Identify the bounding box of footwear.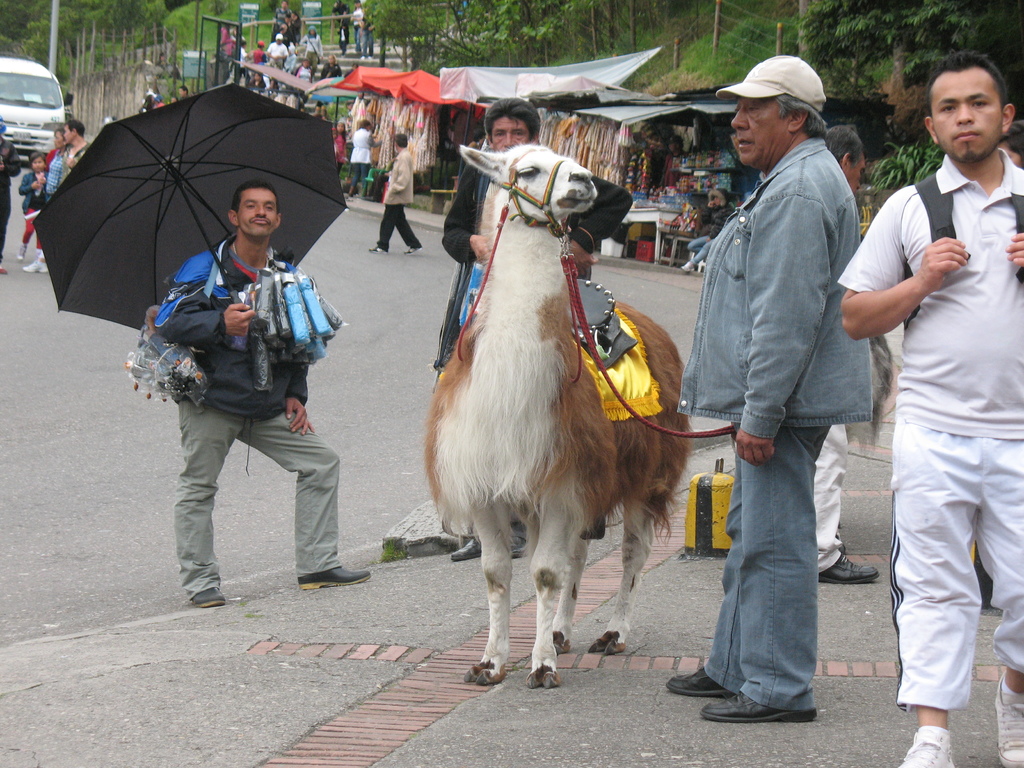
[449,532,483,563].
